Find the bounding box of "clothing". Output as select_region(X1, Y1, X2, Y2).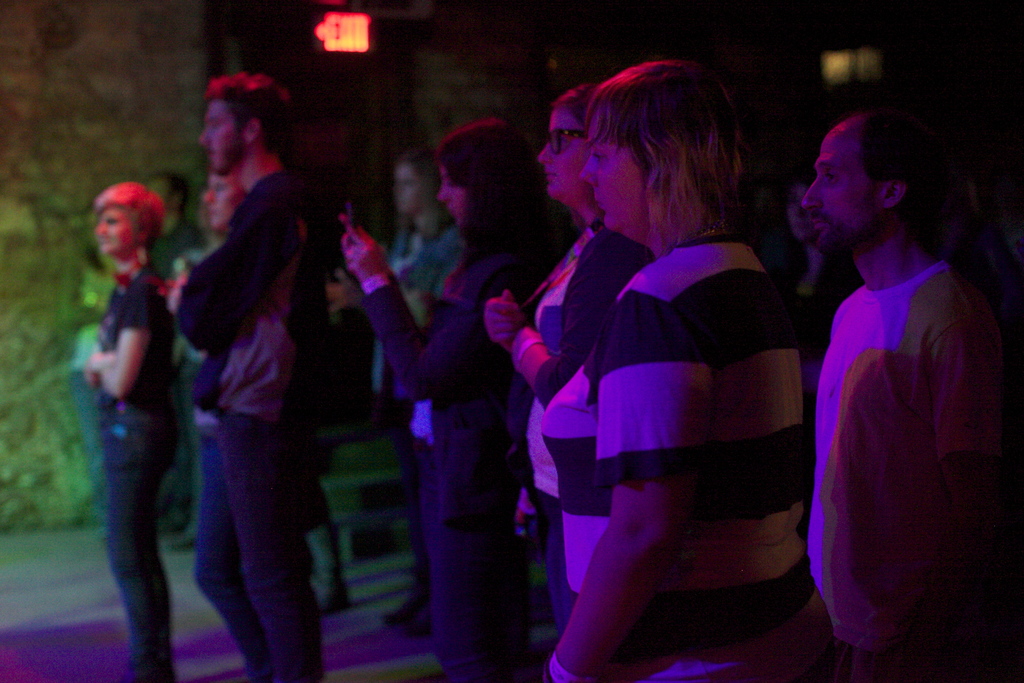
select_region(539, 231, 825, 682).
